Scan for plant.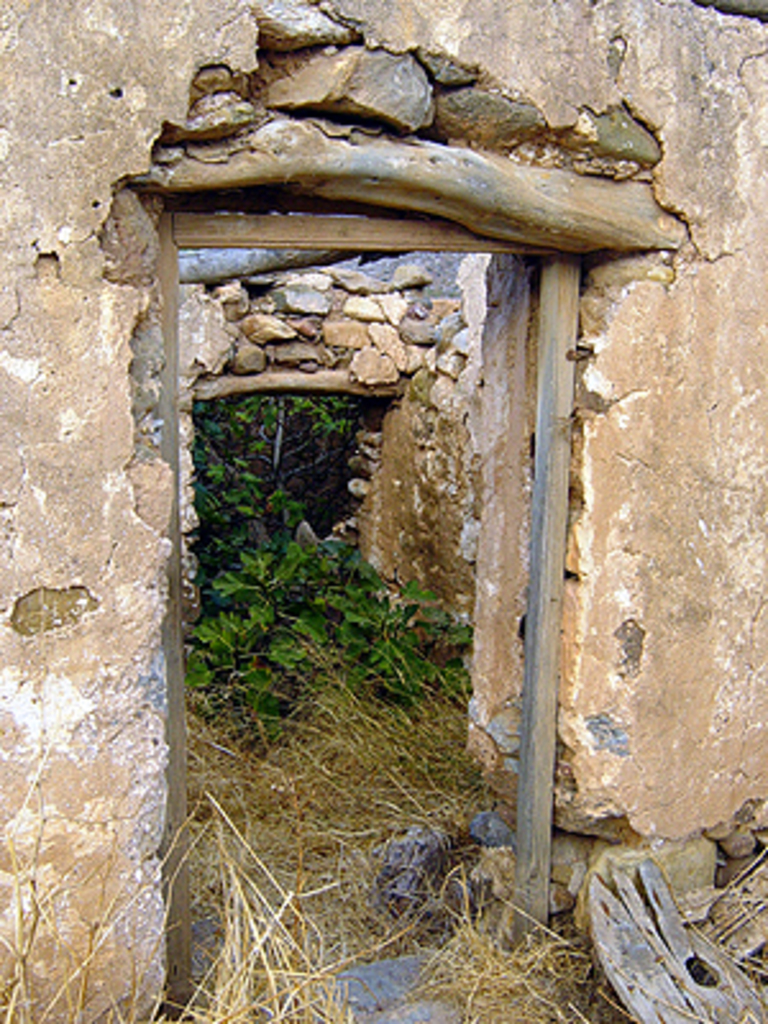
Scan result: select_region(187, 540, 333, 722).
